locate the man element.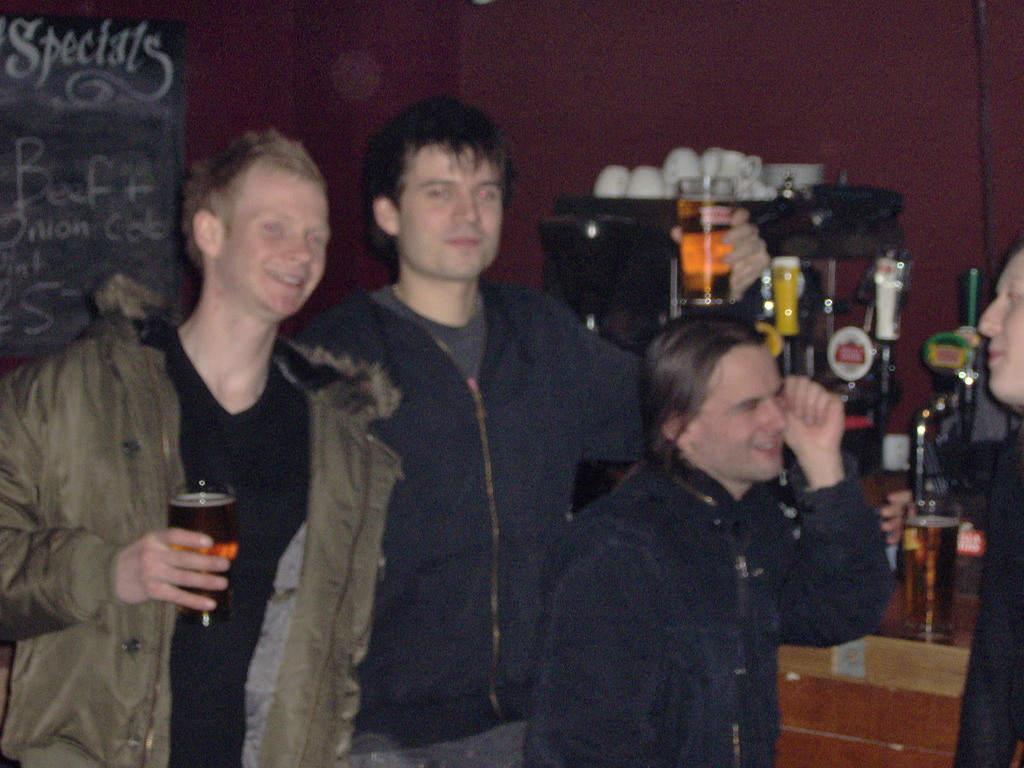
Element bbox: l=529, t=295, r=902, b=767.
